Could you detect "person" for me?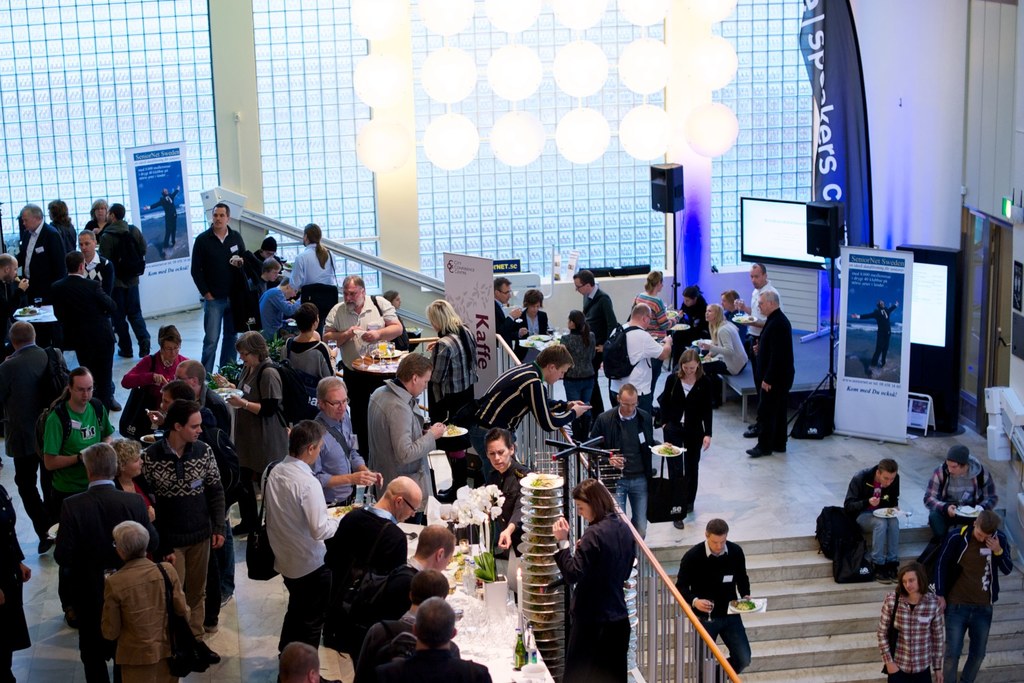
Detection result: l=844, t=454, r=913, b=584.
